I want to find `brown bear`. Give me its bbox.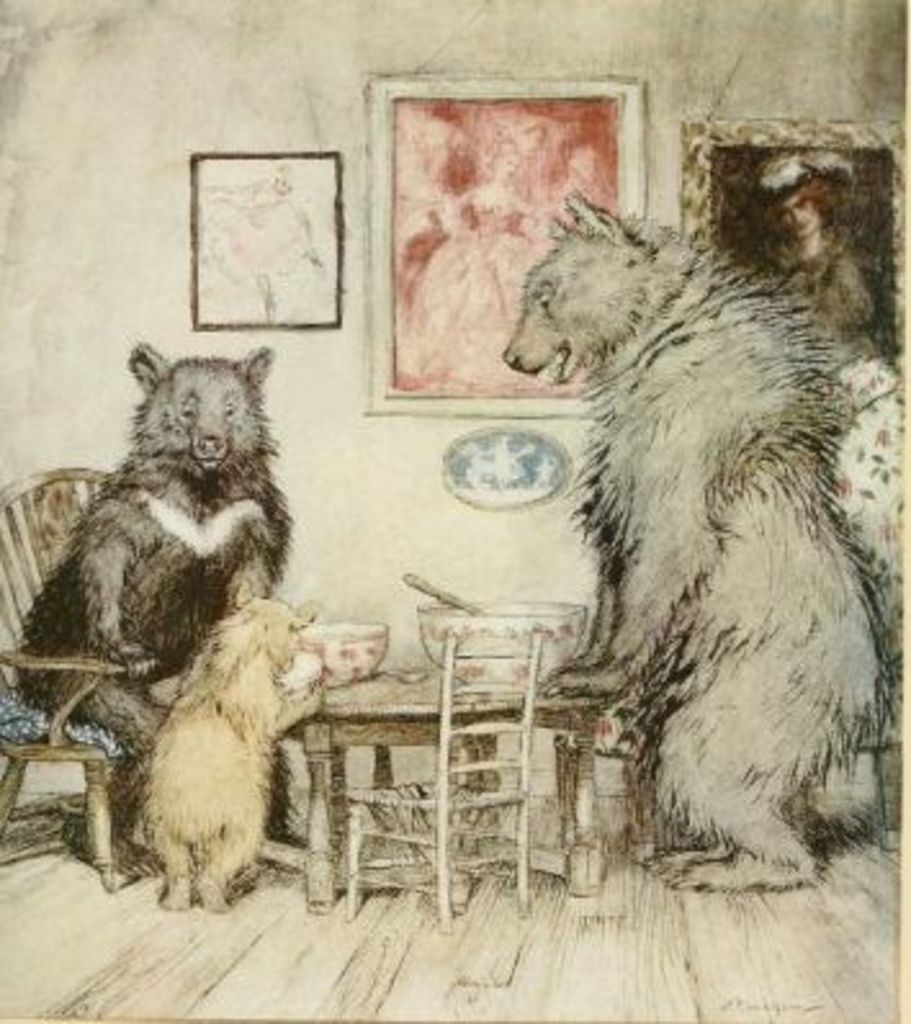
box(136, 579, 324, 916).
